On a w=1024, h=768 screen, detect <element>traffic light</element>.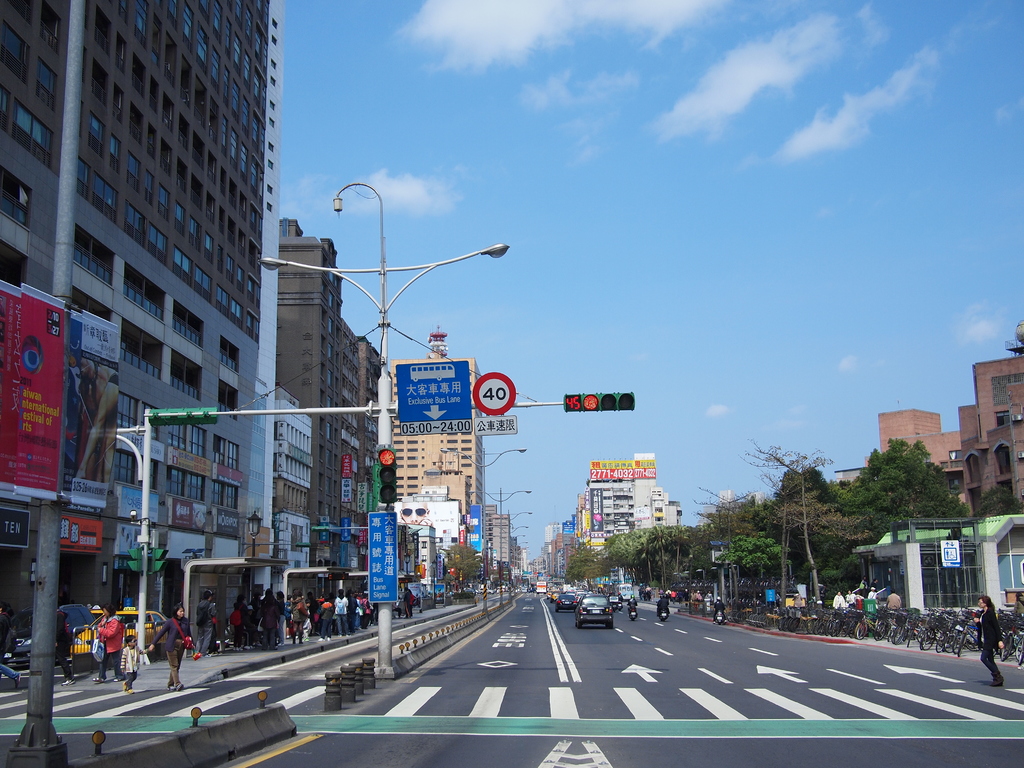
<bbox>378, 447, 398, 503</bbox>.
